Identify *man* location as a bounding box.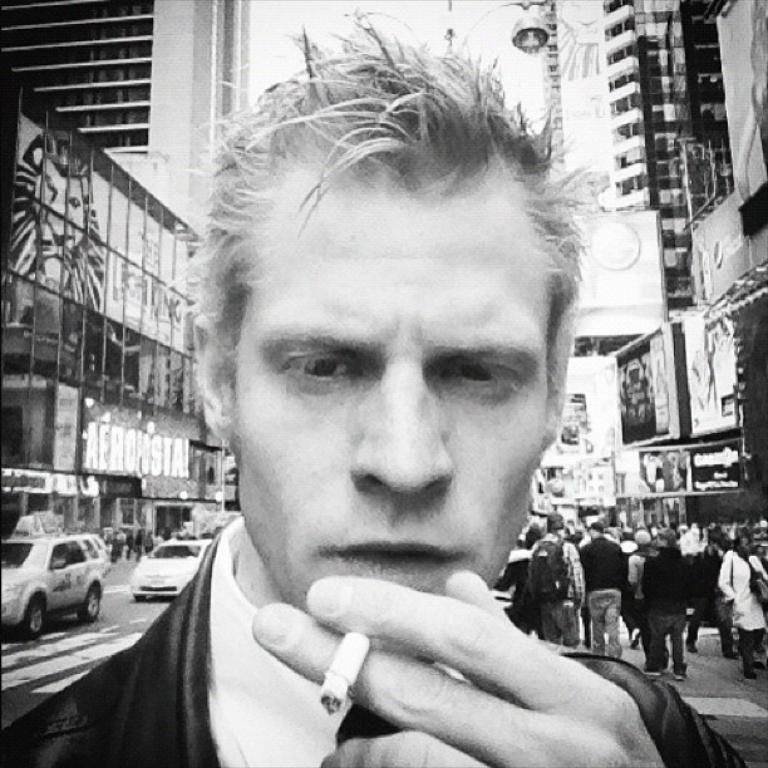
576,520,627,651.
